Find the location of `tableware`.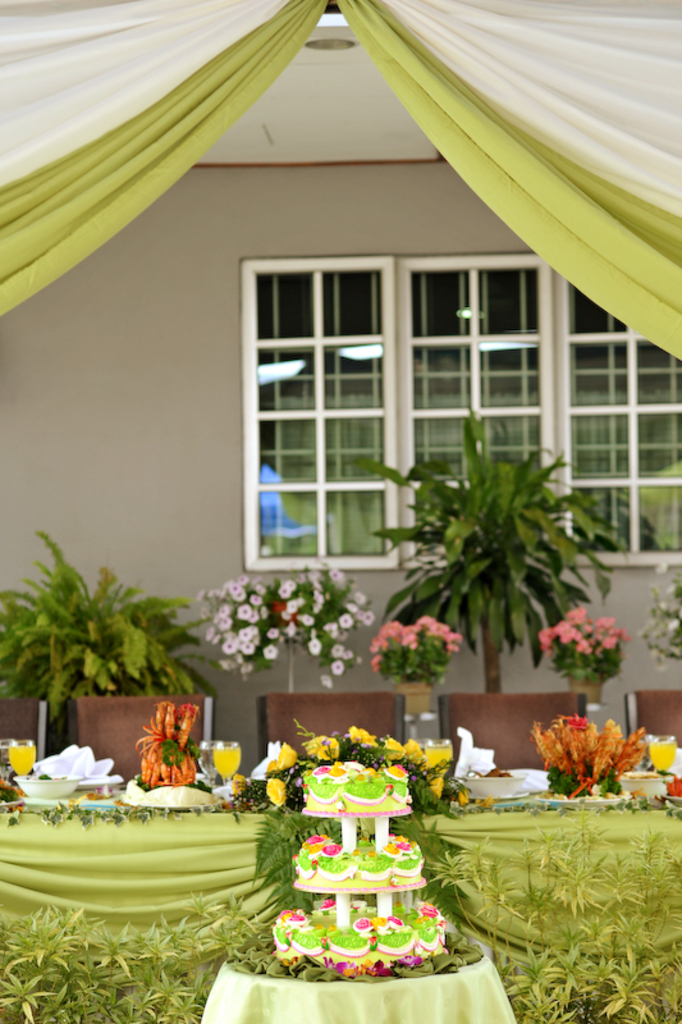
Location: x1=646, y1=732, x2=677, y2=774.
